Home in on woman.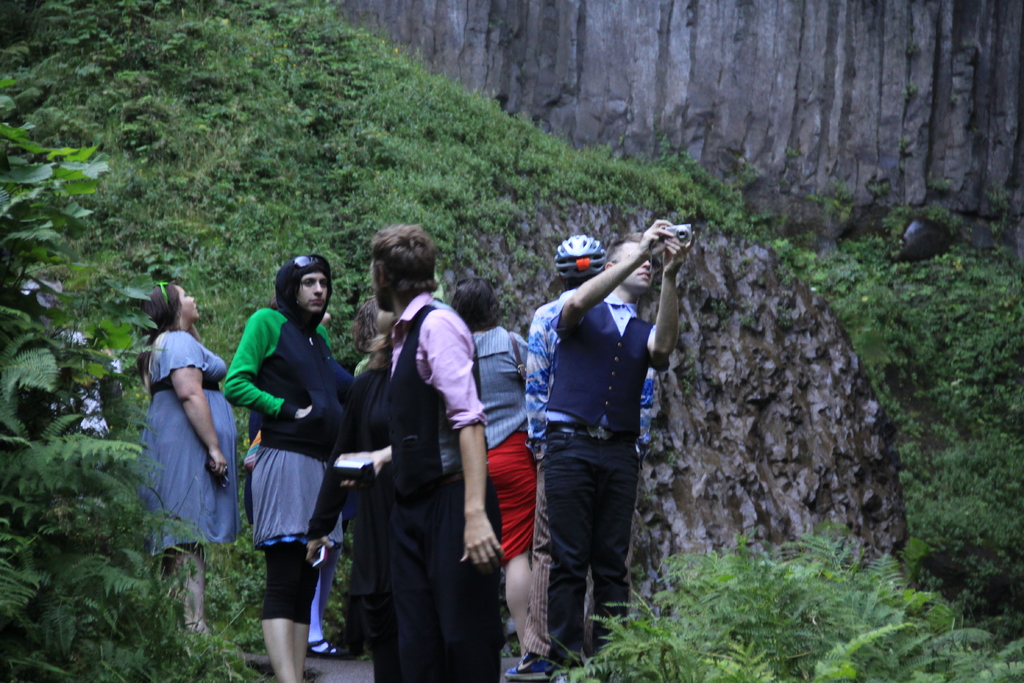
Homed in at [x1=135, y1=283, x2=239, y2=634].
